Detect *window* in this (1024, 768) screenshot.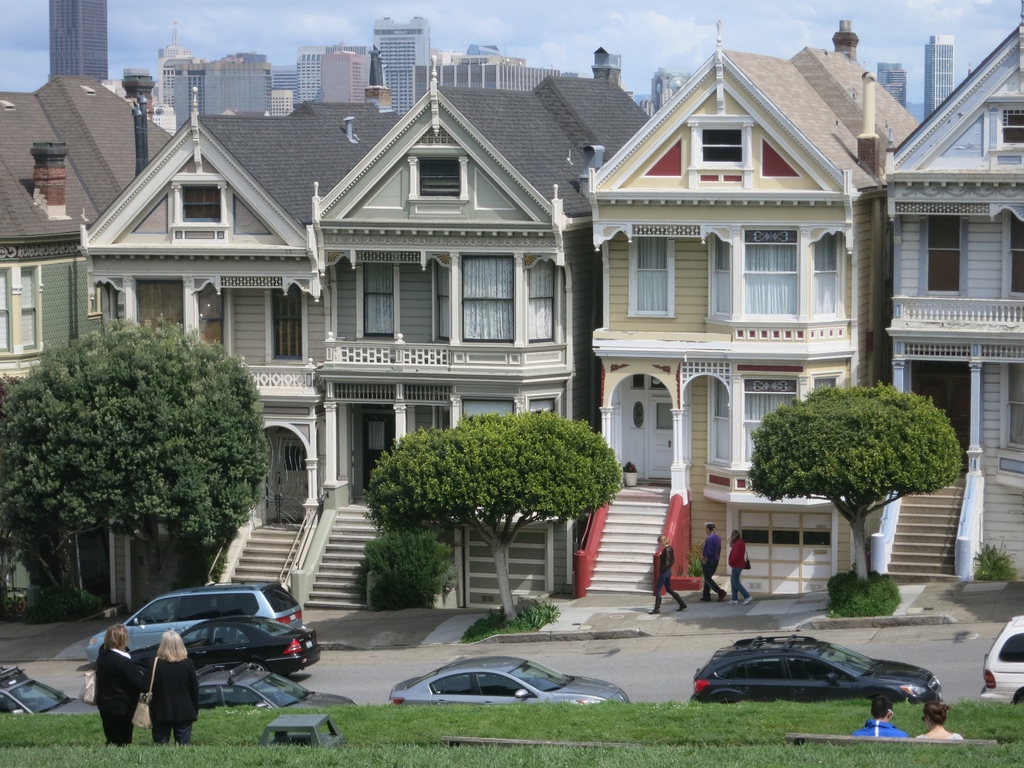
Detection: region(714, 370, 783, 470).
